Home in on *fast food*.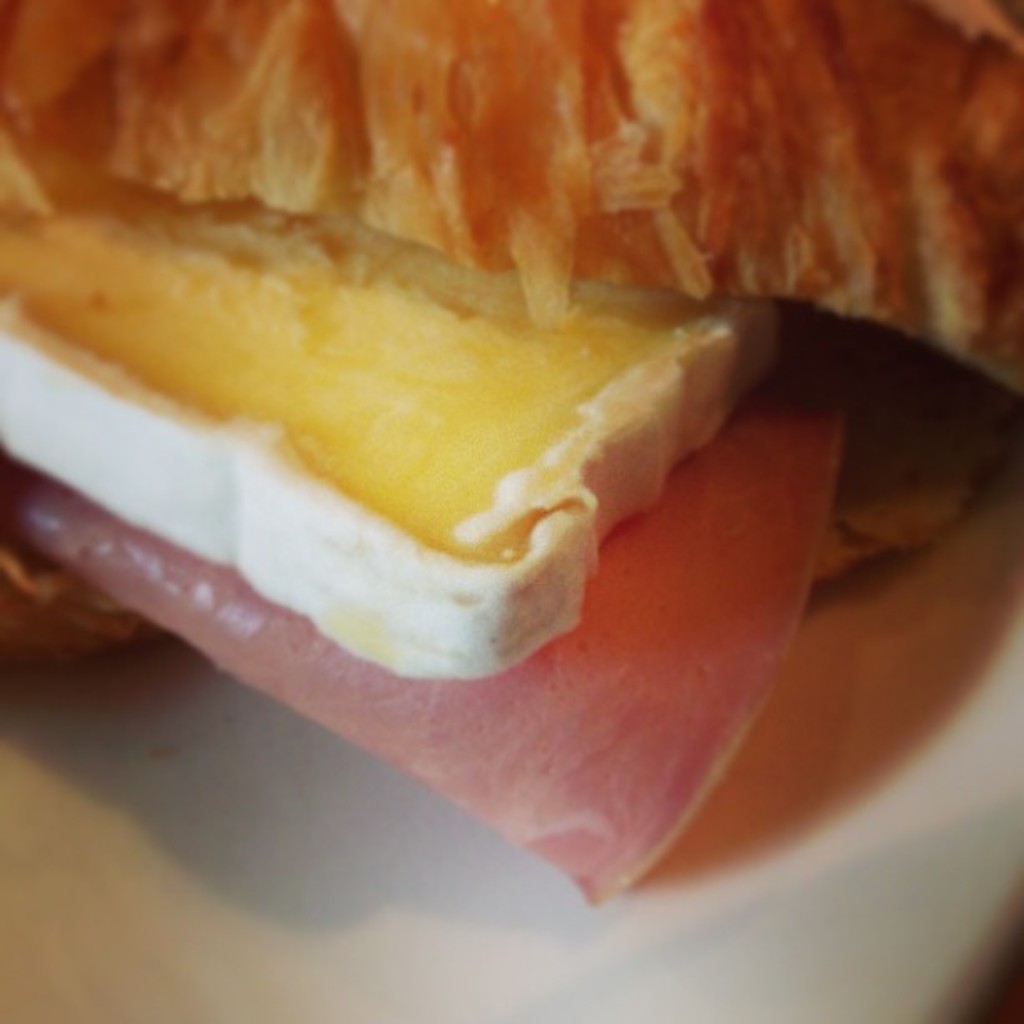
Homed in at locate(0, 28, 984, 825).
